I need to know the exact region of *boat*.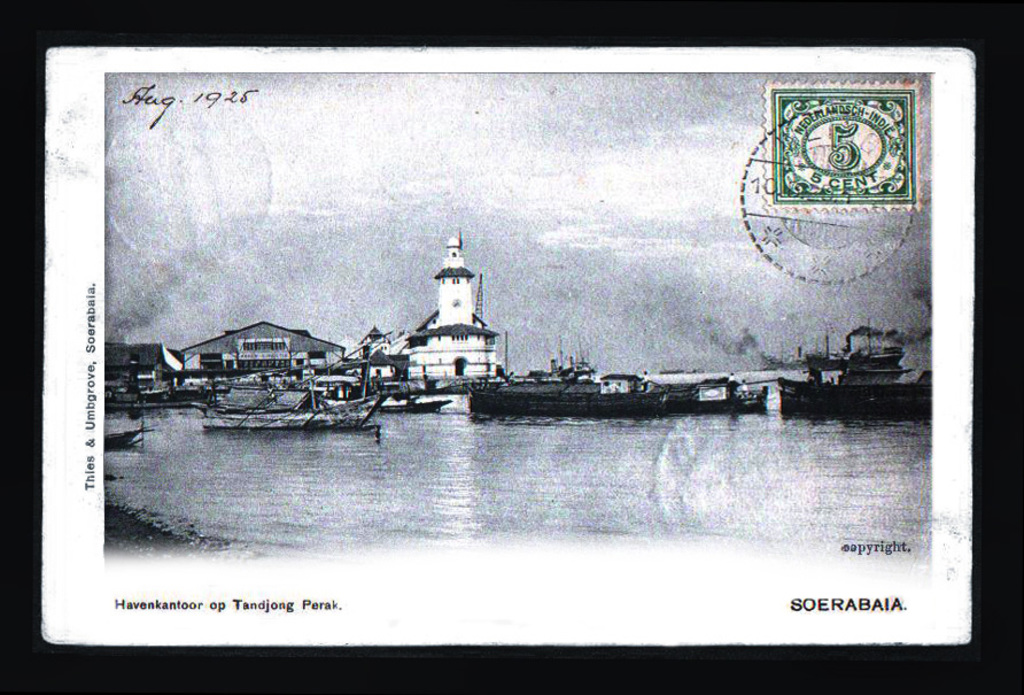
Region: bbox=[201, 343, 397, 432].
